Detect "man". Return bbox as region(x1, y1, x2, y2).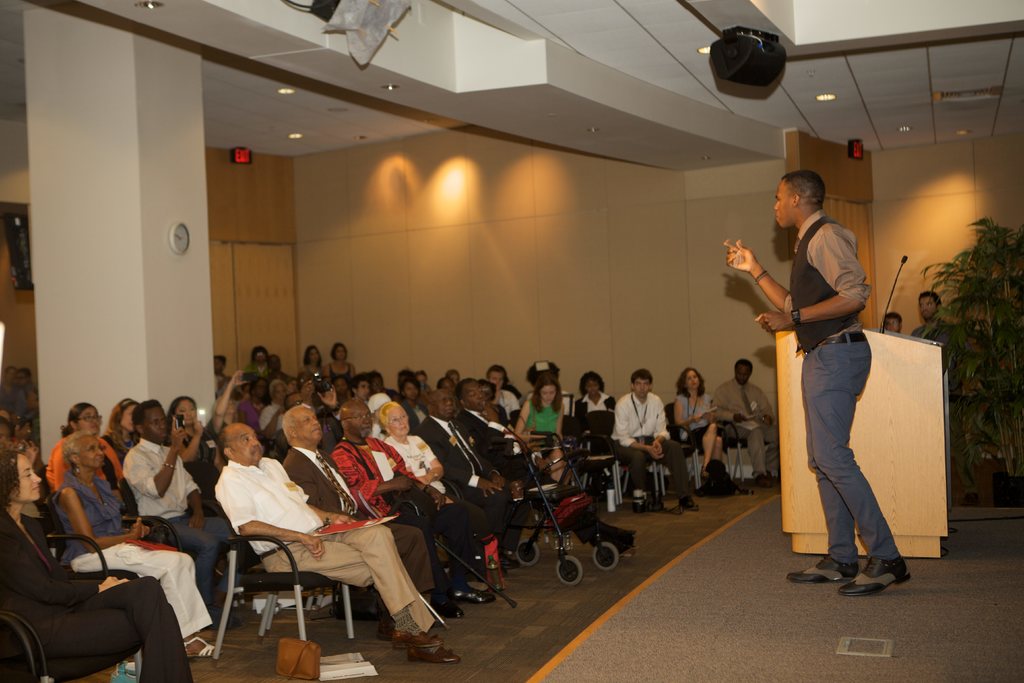
region(122, 403, 237, 612).
